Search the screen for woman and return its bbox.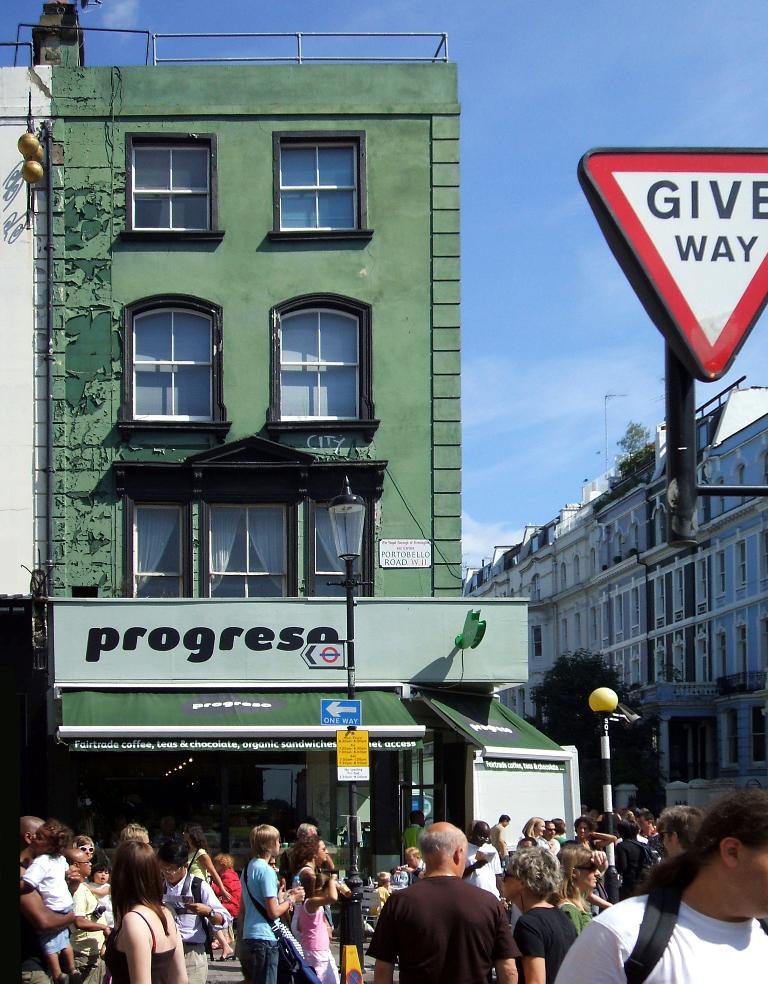
Found: x1=87, y1=828, x2=181, y2=983.
